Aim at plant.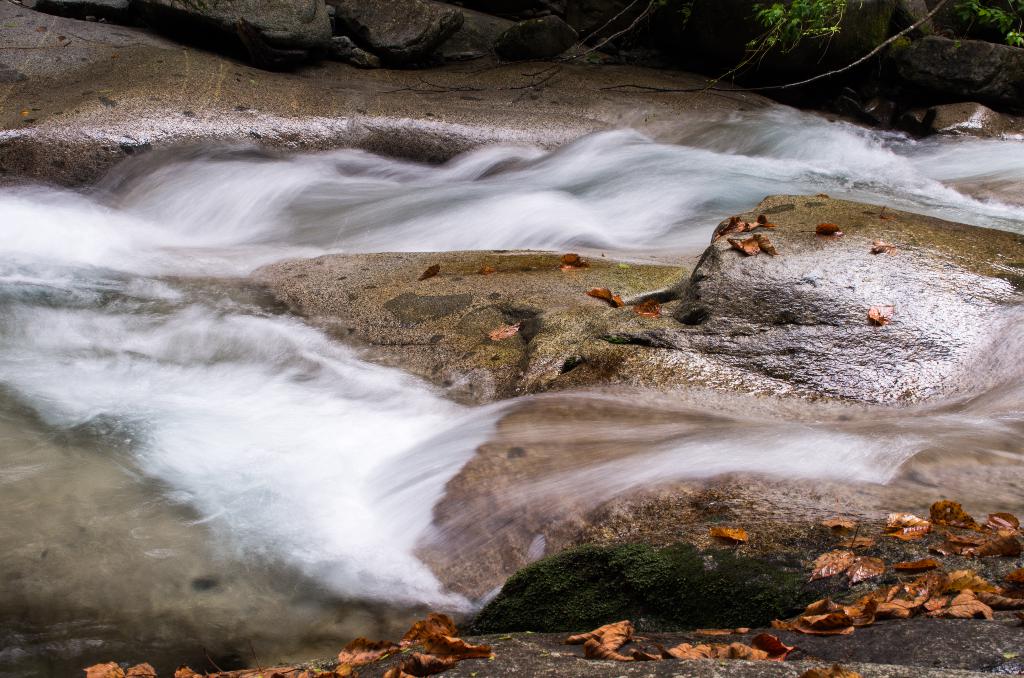
Aimed at (left=1008, top=28, right=1020, bottom=47).
